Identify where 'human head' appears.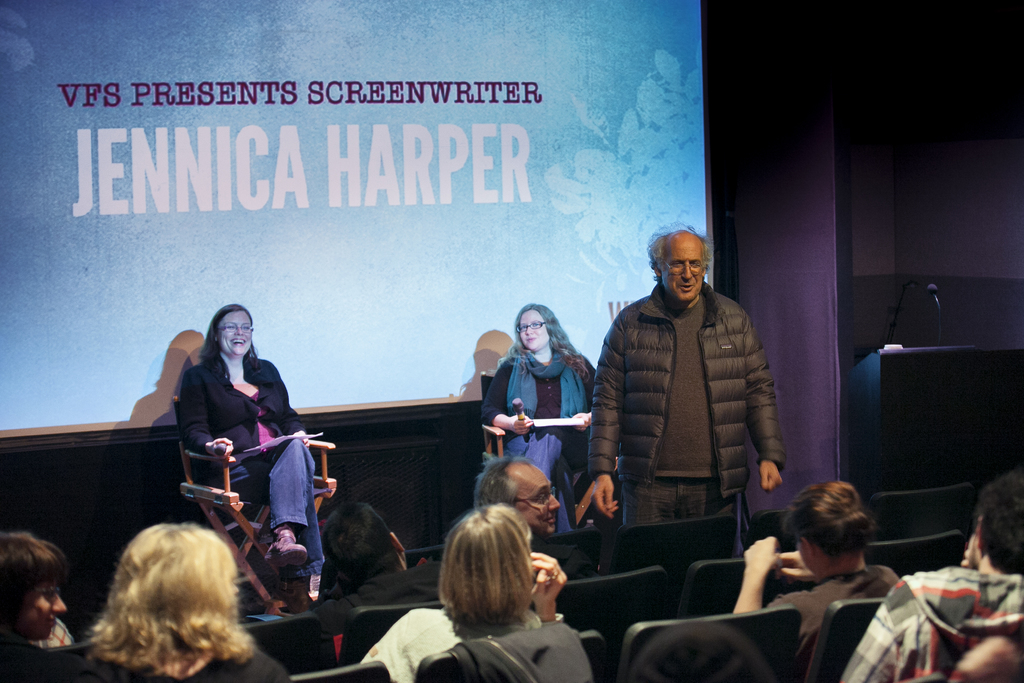
Appears at x1=519 y1=302 x2=560 y2=352.
